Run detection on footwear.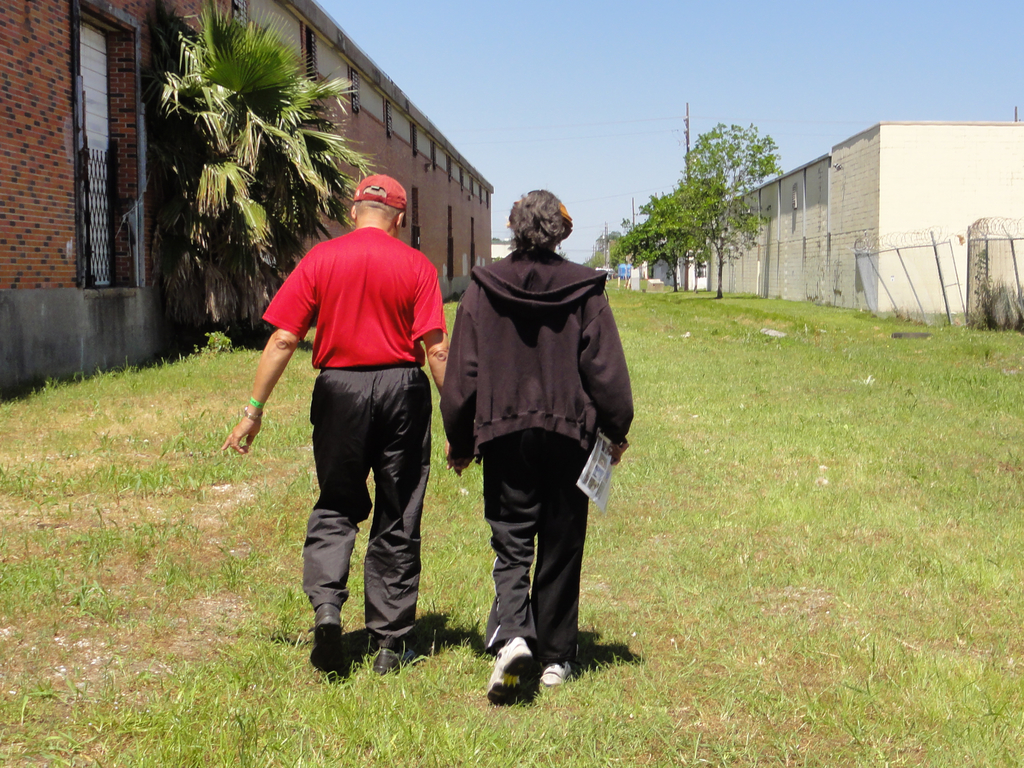
Result: x1=485 y1=638 x2=545 y2=707.
